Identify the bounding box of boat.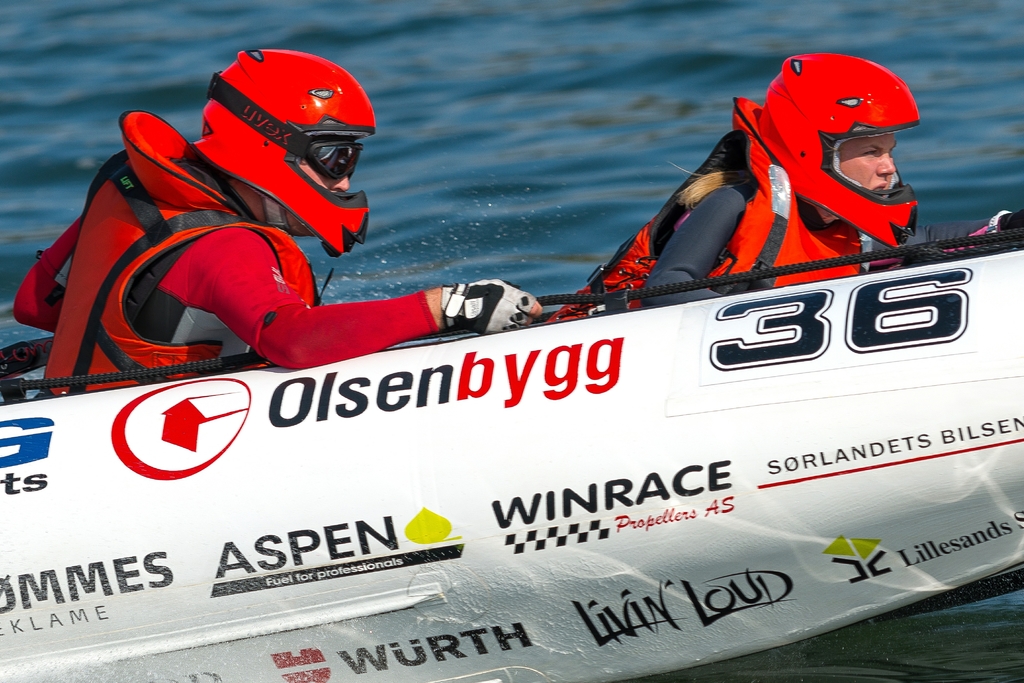
{"x1": 0, "y1": 226, "x2": 1023, "y2": 682}.
